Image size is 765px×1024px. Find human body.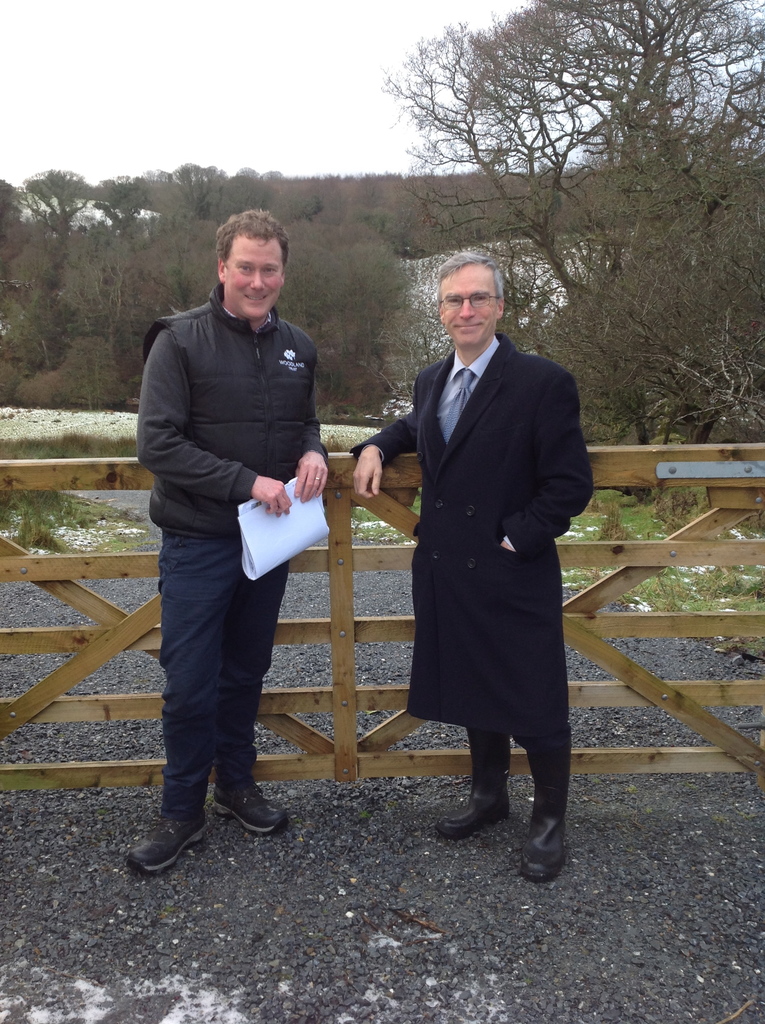
110, 211, 335, 884.
